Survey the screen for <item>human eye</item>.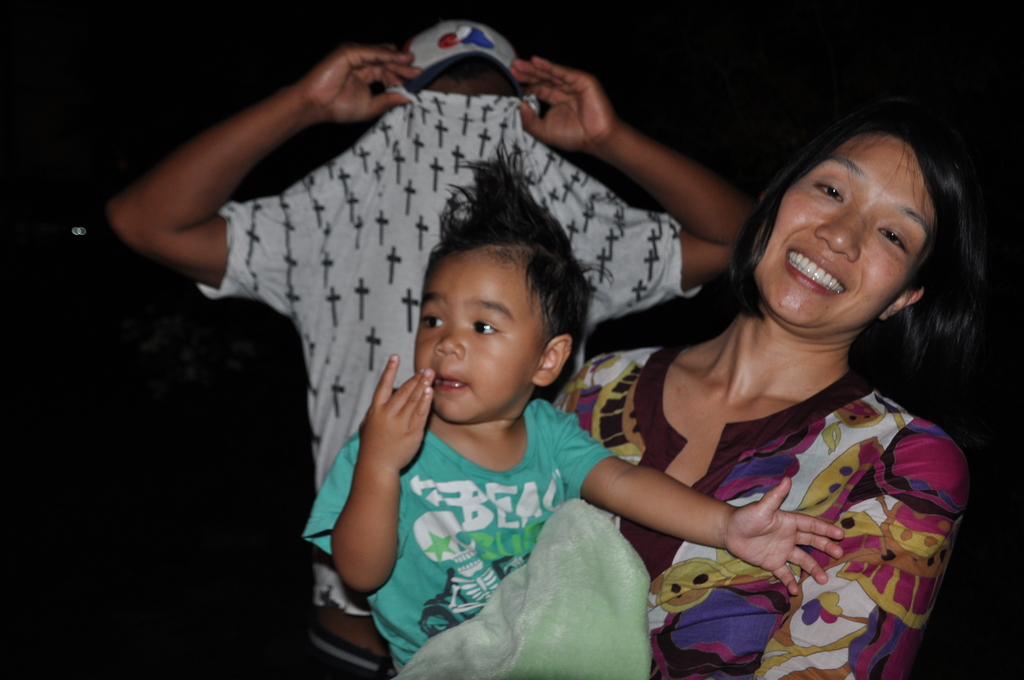
Survey found: (left=811, top=178, right=847, bottom=206).
